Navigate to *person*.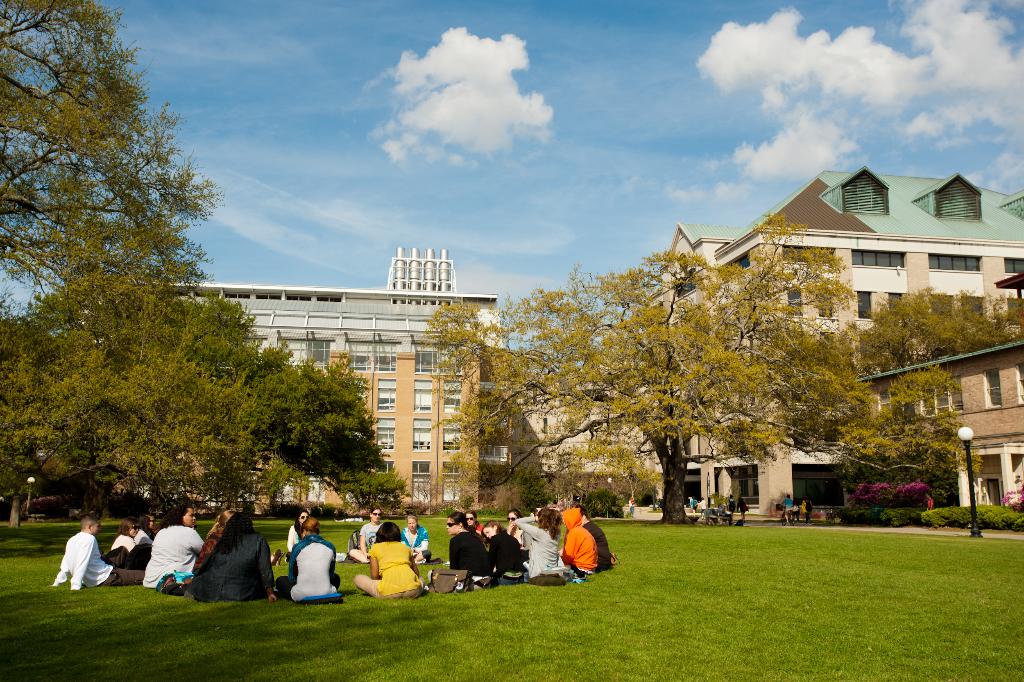
Navigation target: (781,493,796,524).
